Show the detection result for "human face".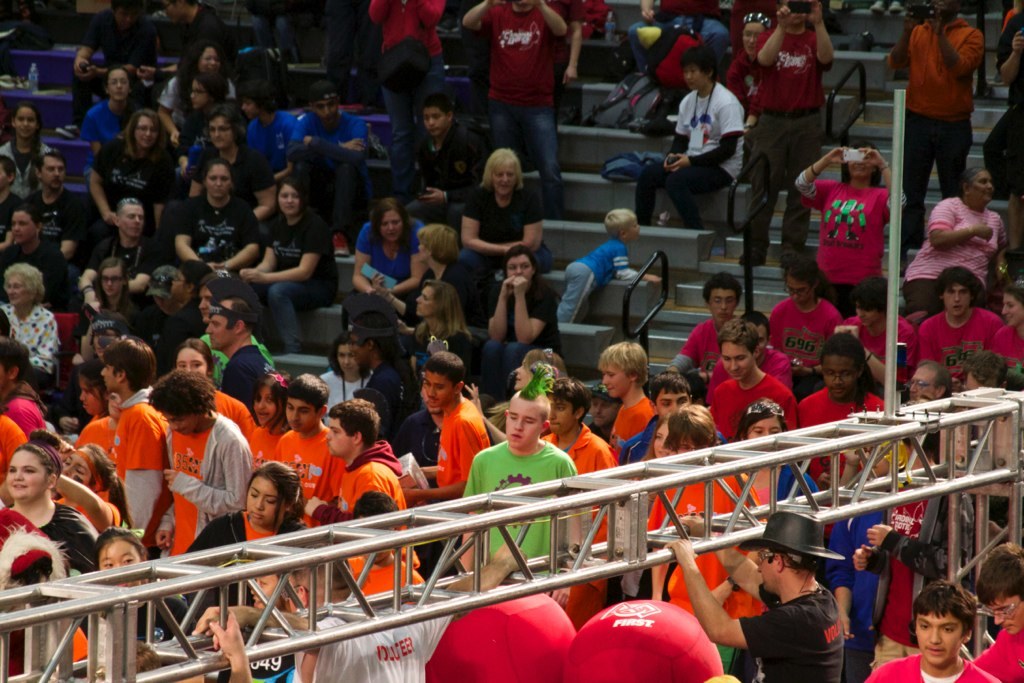
(left=6, top=274, right=32, bottom=304).
